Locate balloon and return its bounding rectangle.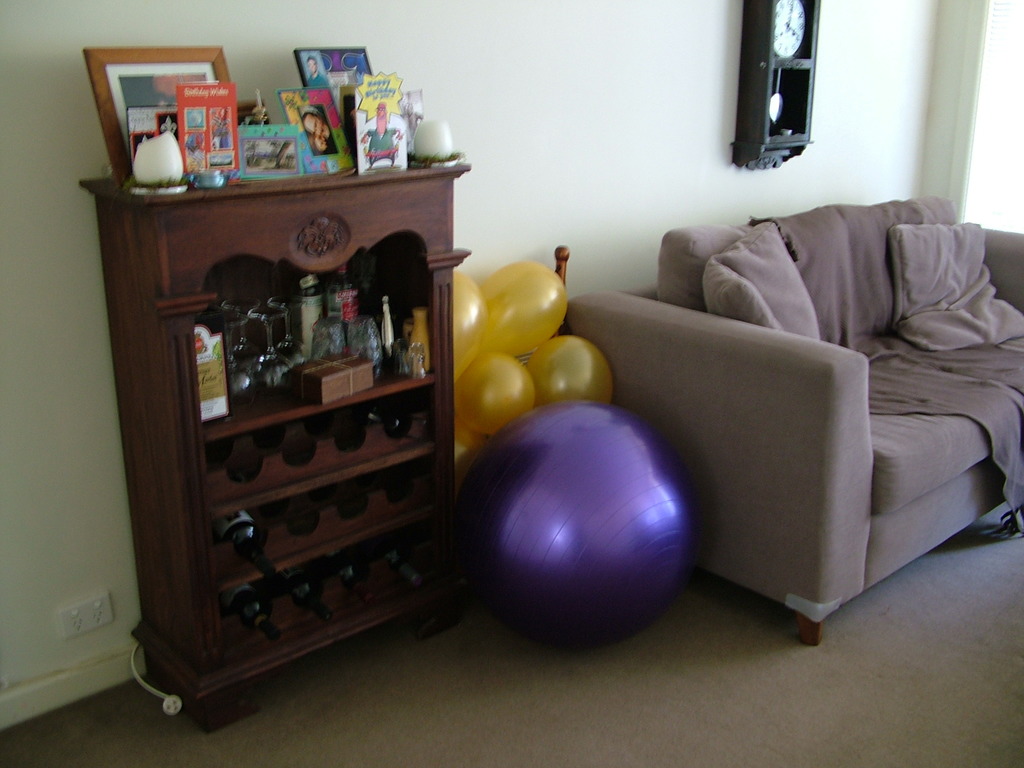
<bbox>522, 333, 612, 406</bbox>.
